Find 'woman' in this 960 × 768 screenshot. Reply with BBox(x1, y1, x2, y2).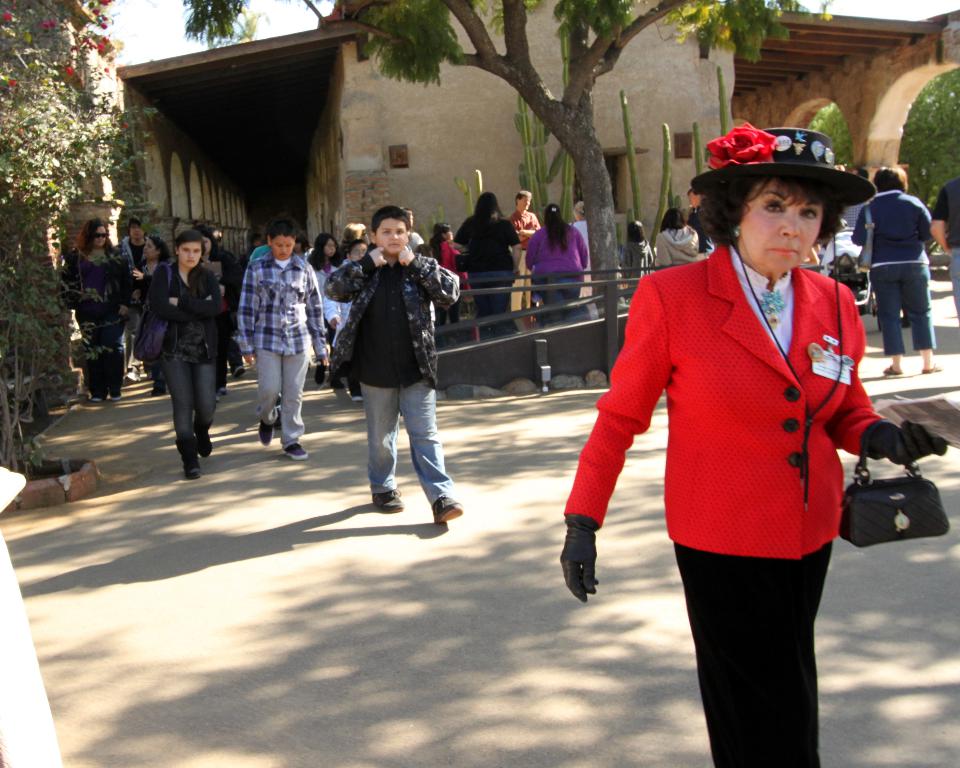
BBox(454, 184, 525, 336).
